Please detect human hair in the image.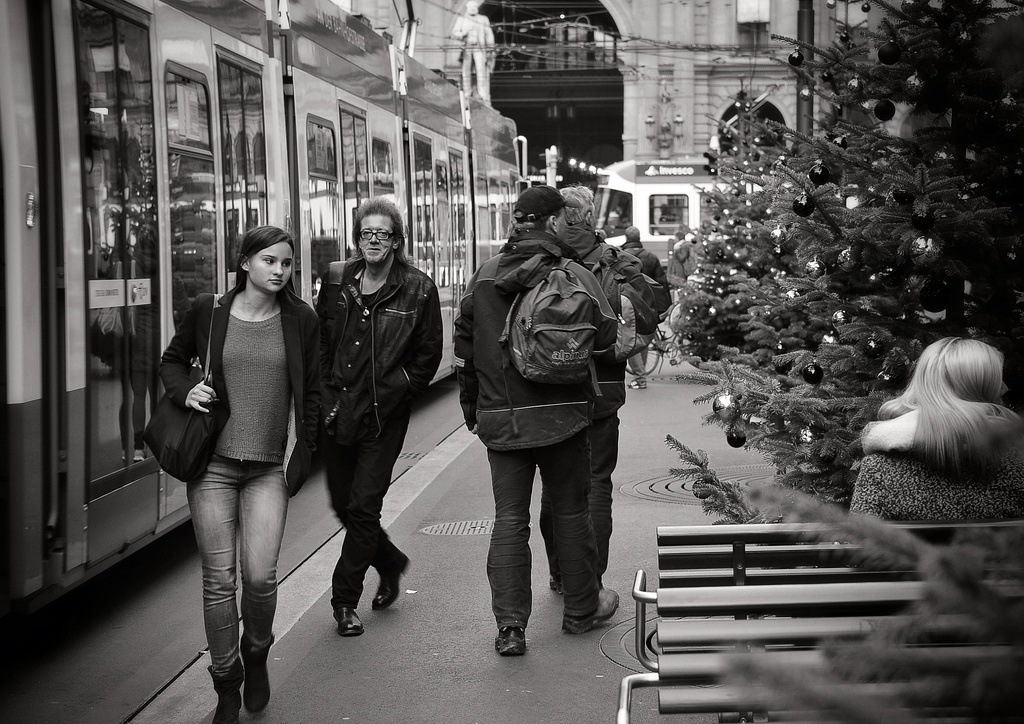
[557,184,594,222].
